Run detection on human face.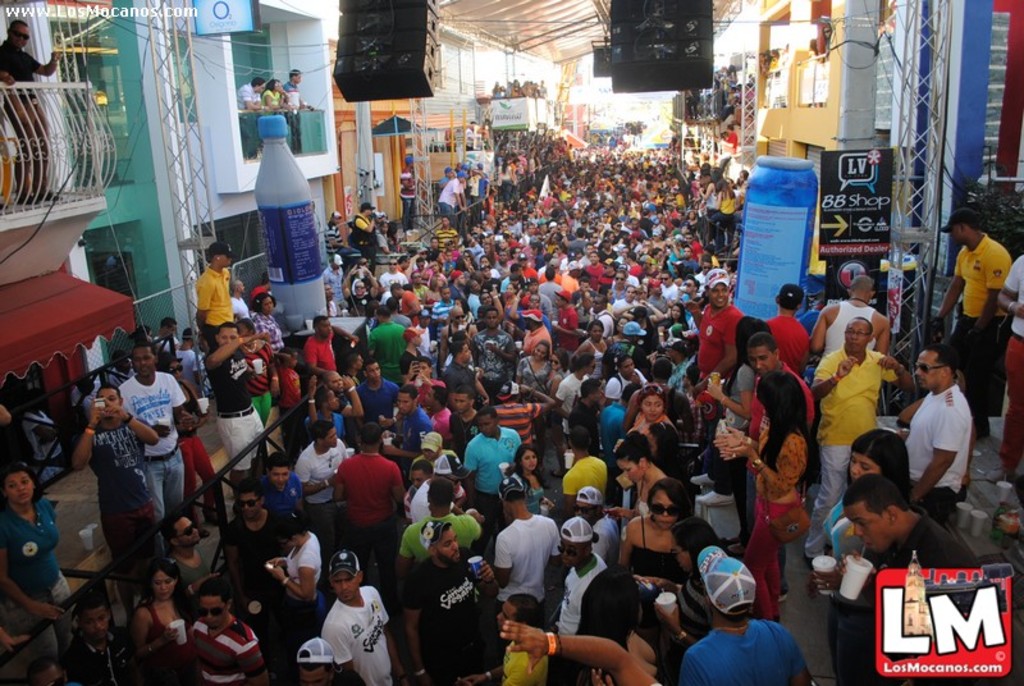
Result: box=[96, 388, 114, 416].
